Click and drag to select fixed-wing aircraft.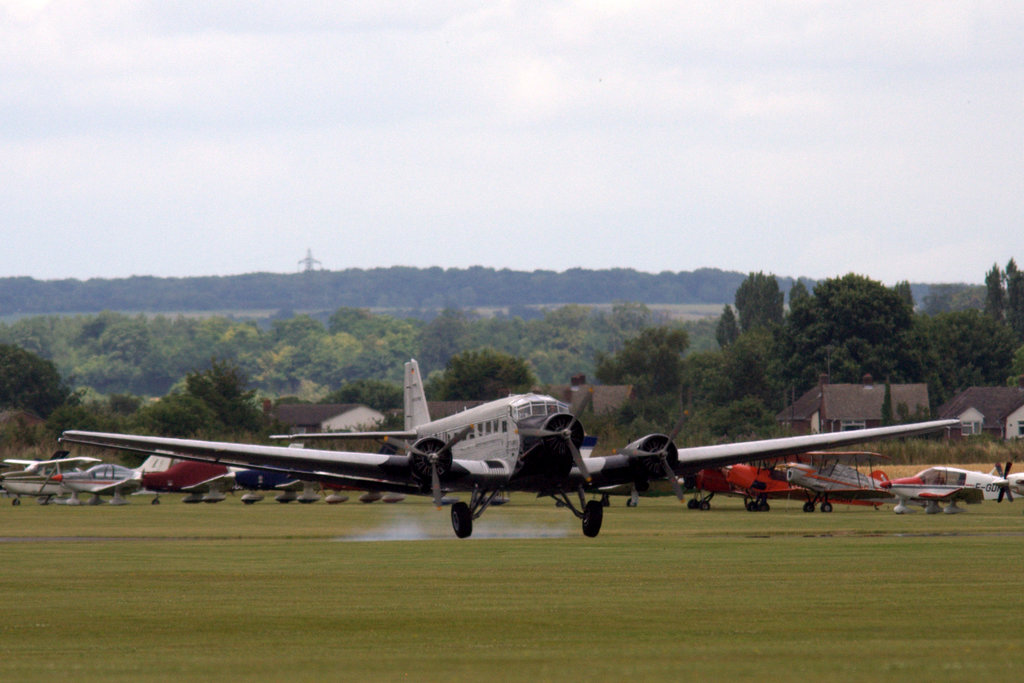
Selection: [left=1, top=454, right=64, bottom=502].
